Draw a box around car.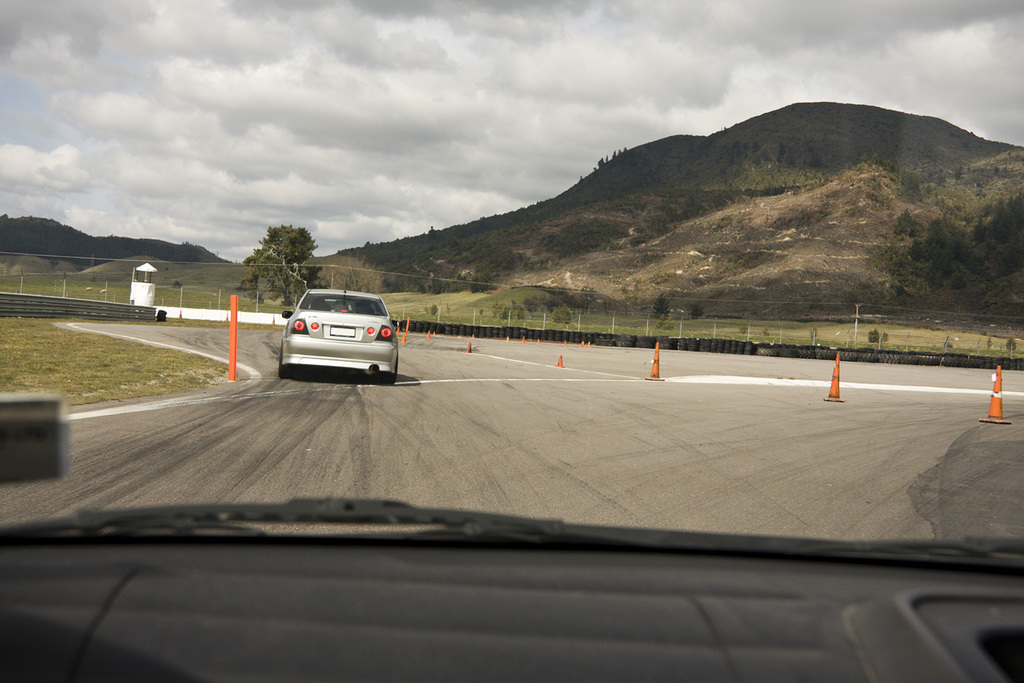
280,277,400,383.
